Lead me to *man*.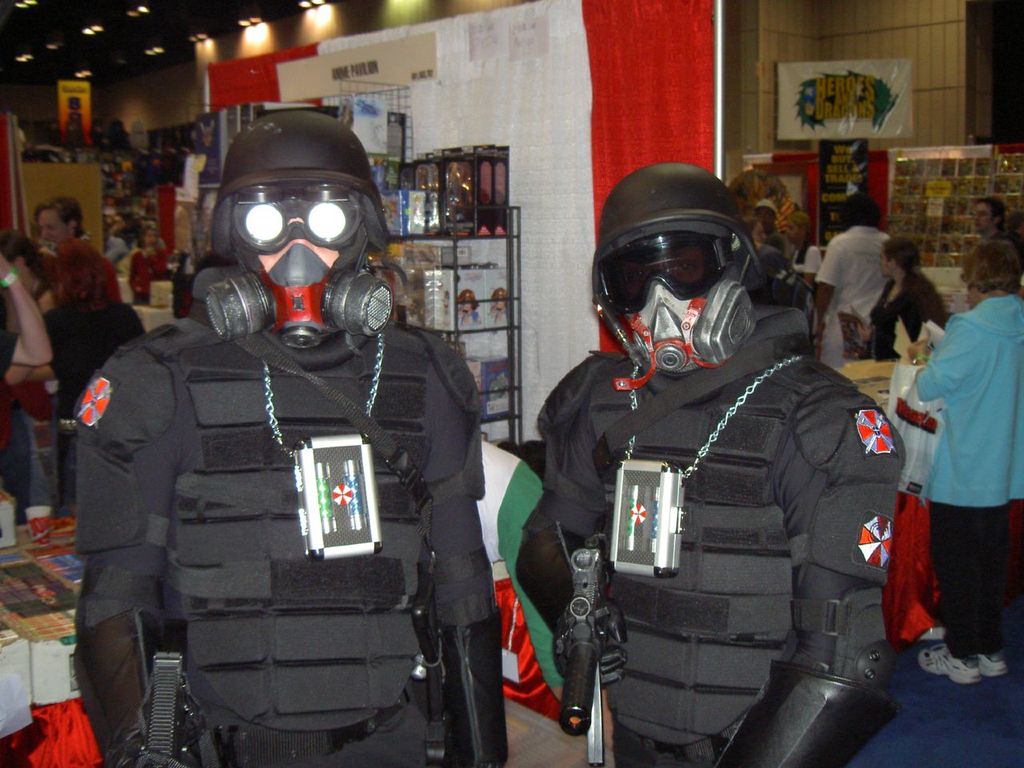
Lead to BBox(70, 110, 517, 767).
